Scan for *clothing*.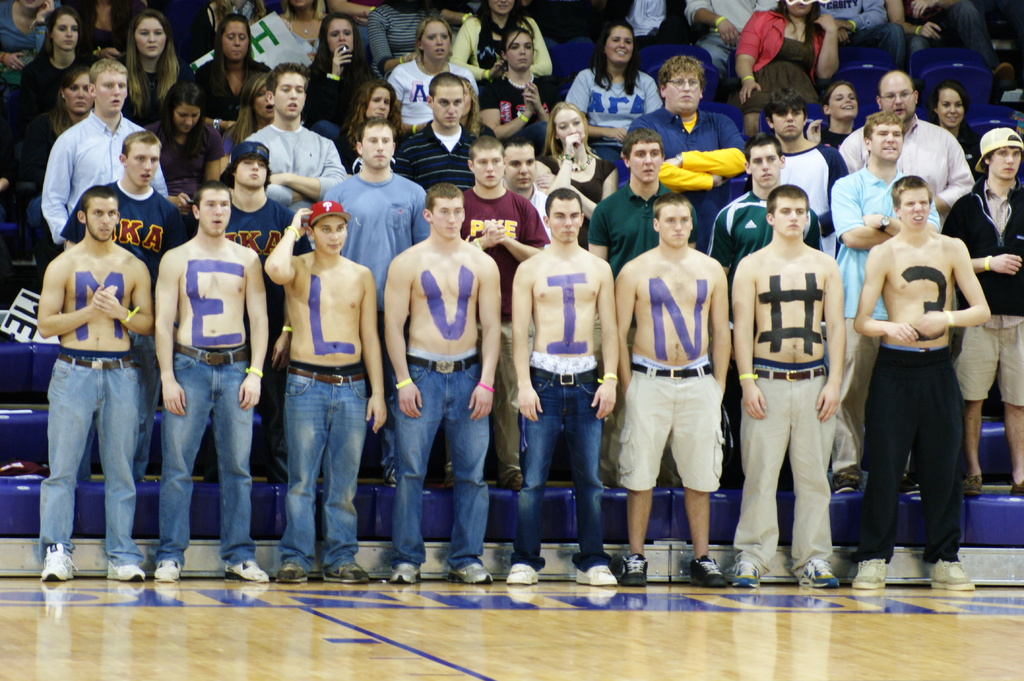
Scan result: bbox=[154, 343, 255, 565].
